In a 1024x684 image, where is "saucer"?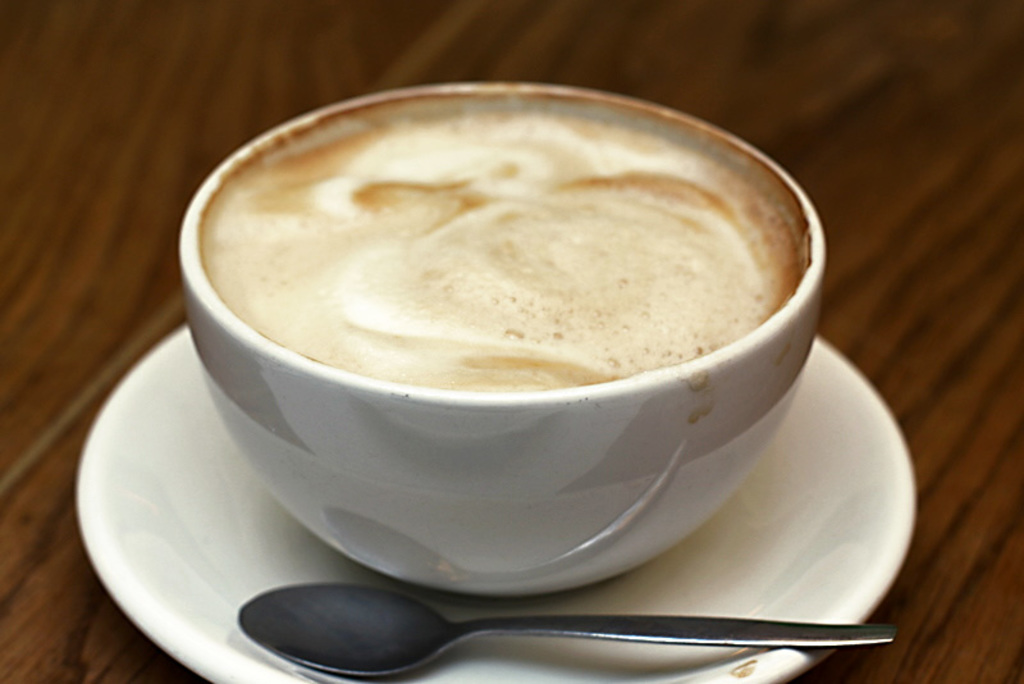
left=70, top=320, right=919, bottom=683.
